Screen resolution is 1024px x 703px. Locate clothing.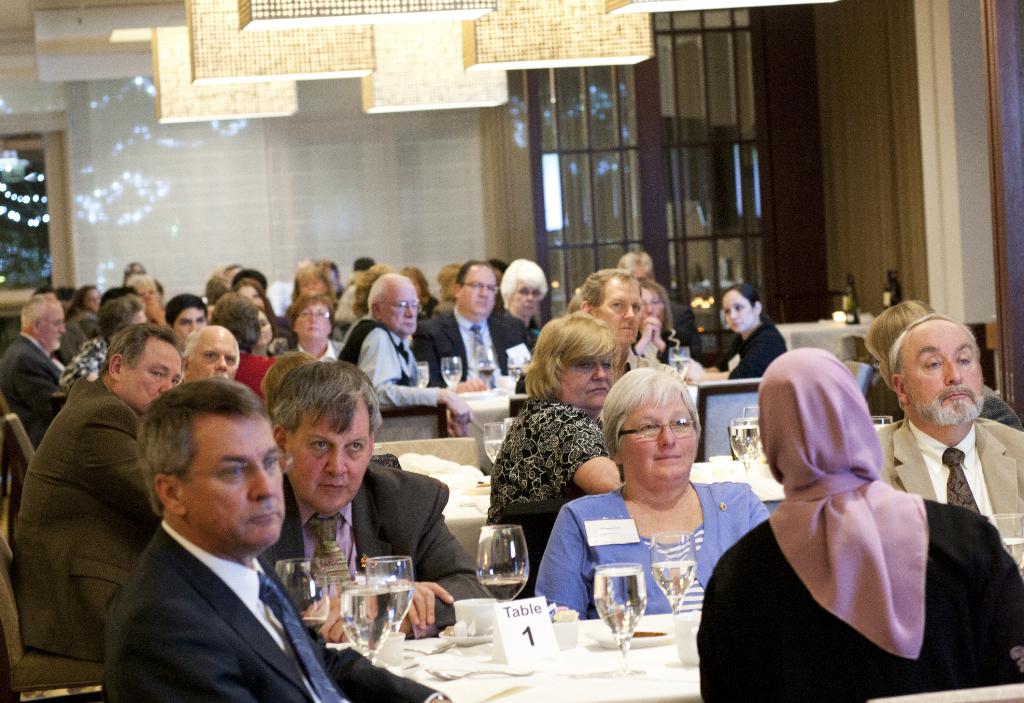
(526, 454, 764, 635).
